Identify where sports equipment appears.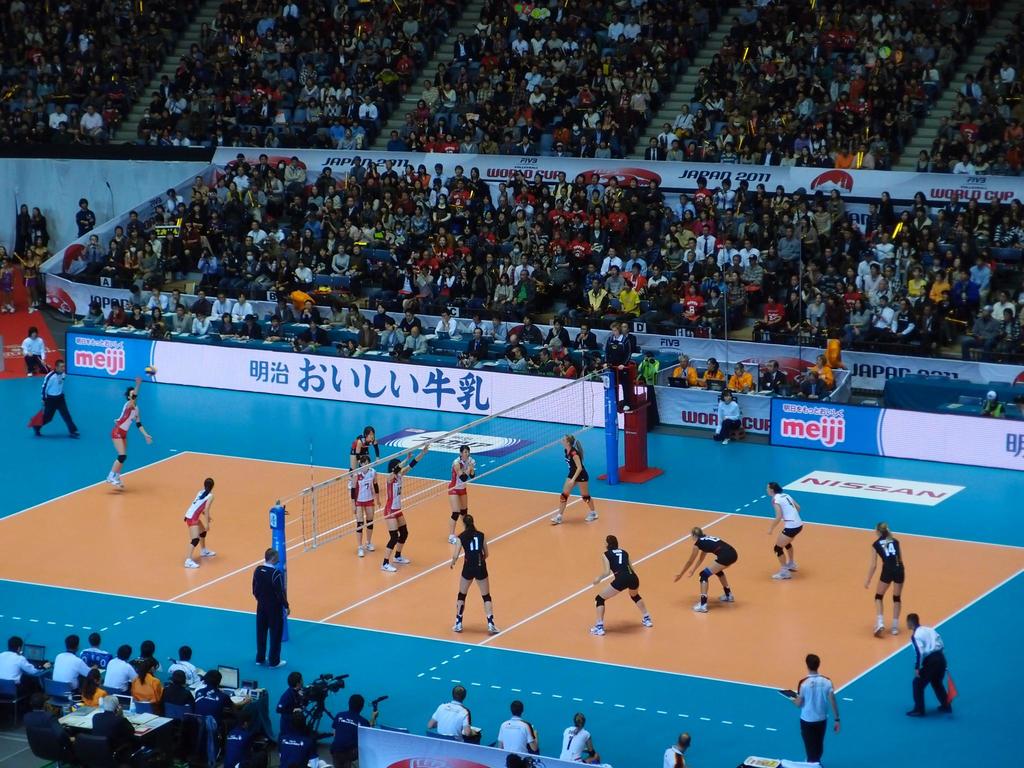
Appears at crop(891, 594, 900, 602).
